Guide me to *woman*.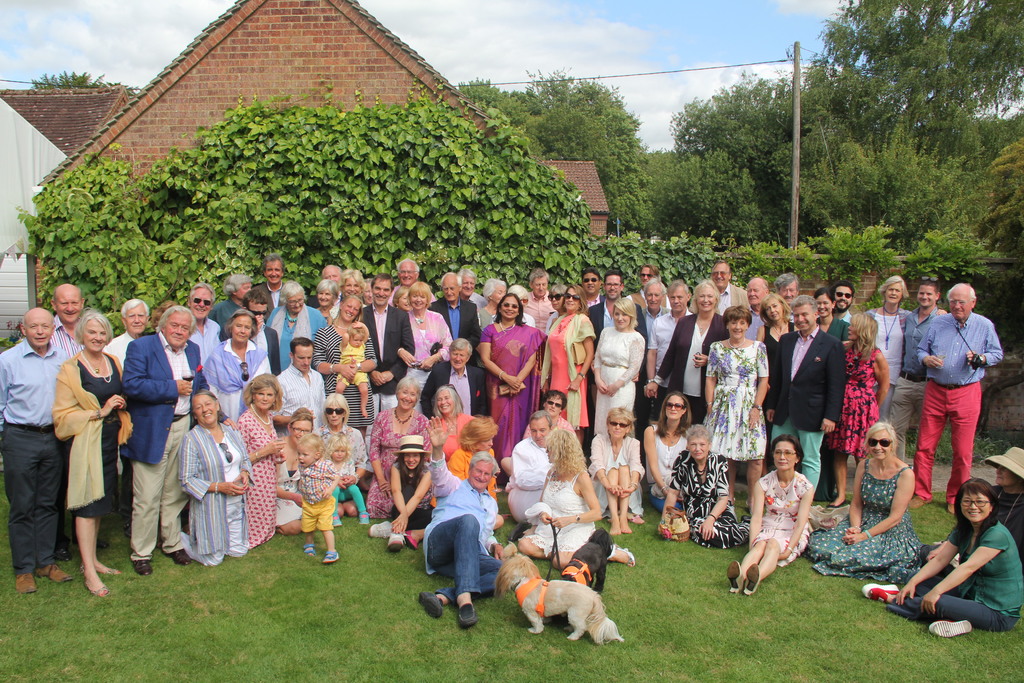
Guidance: 802,422,918,579.
